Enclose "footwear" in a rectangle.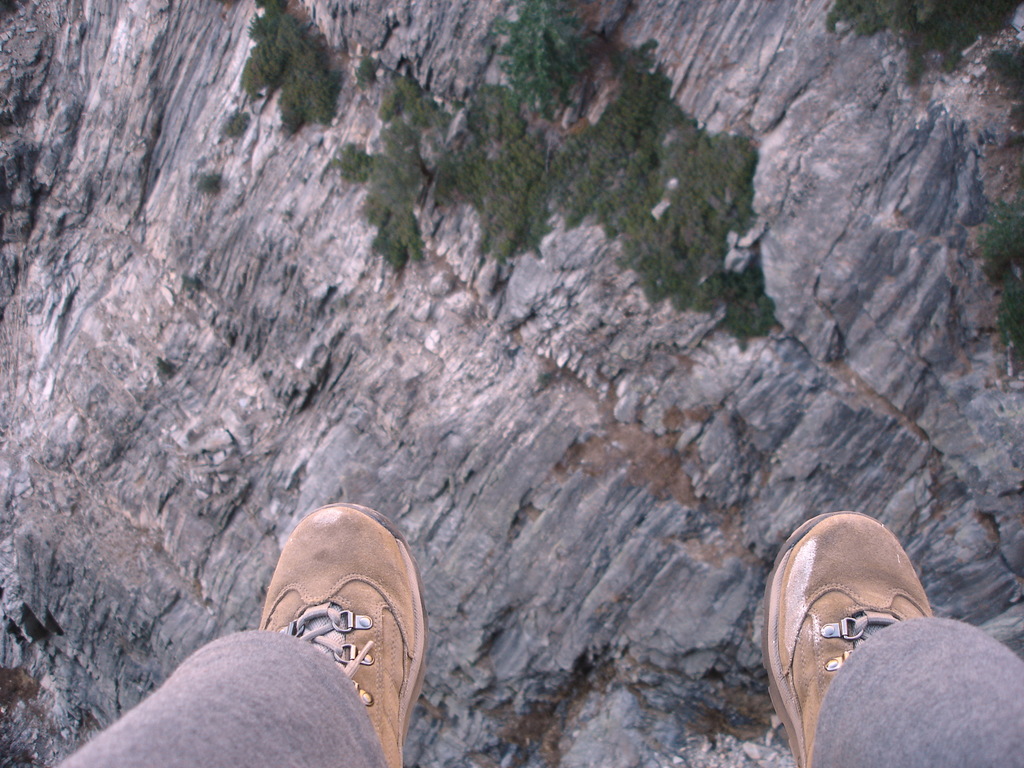
left=762, top=511, right=950, bottom=746.
